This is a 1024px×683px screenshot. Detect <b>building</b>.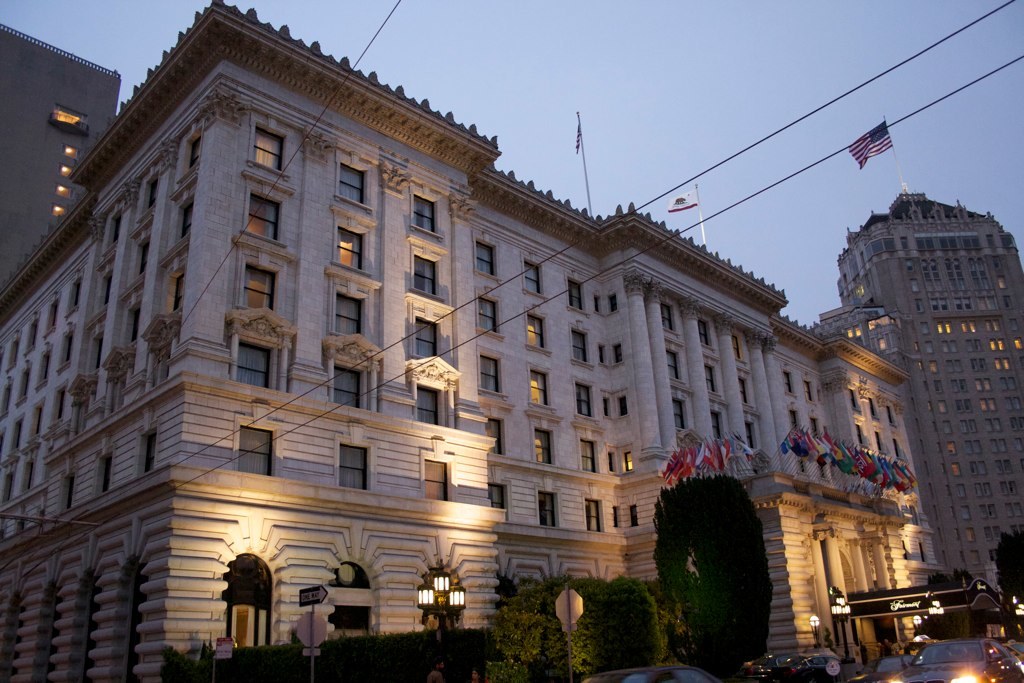
box(0, 22, 120, 292).
